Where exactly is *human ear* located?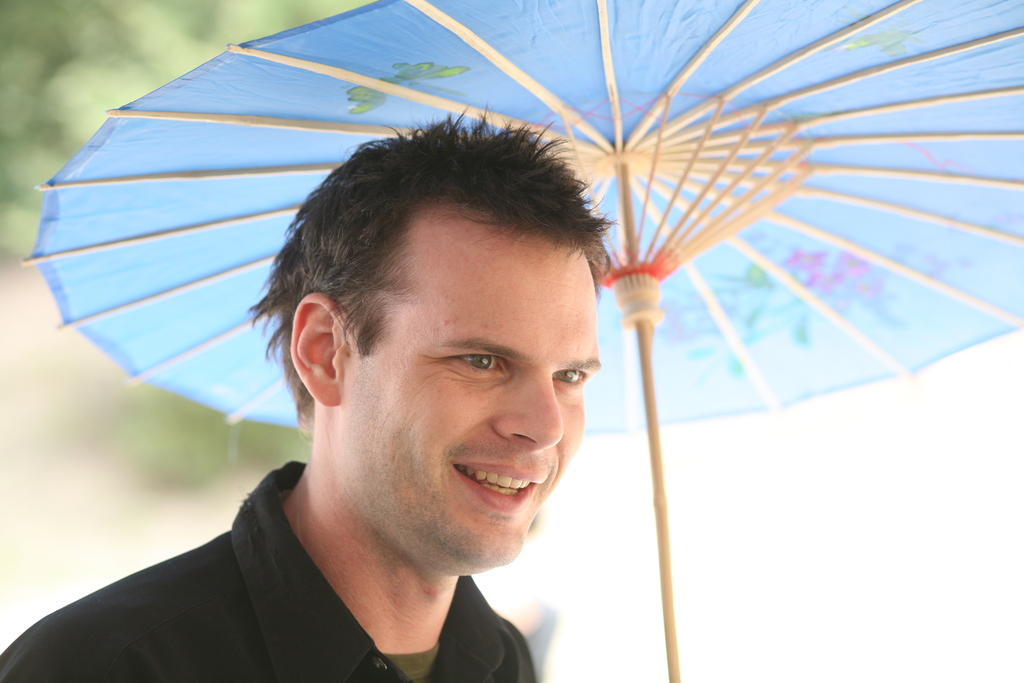
Its bounding box is crop(289, 292, 354, 407).
